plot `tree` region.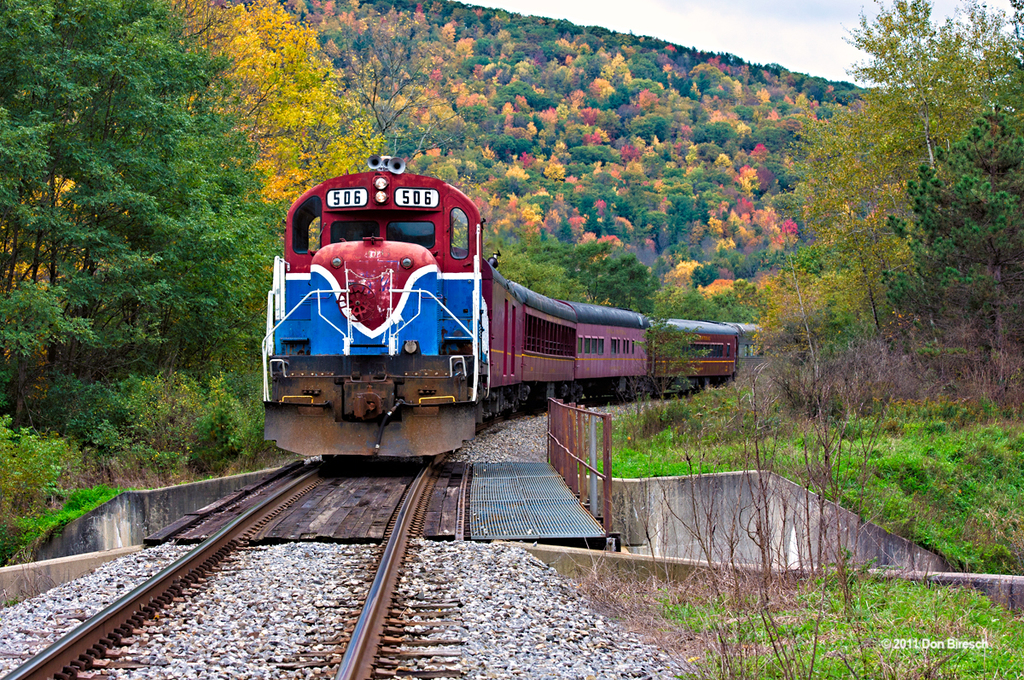
Plotted at [171,0,386,225].
